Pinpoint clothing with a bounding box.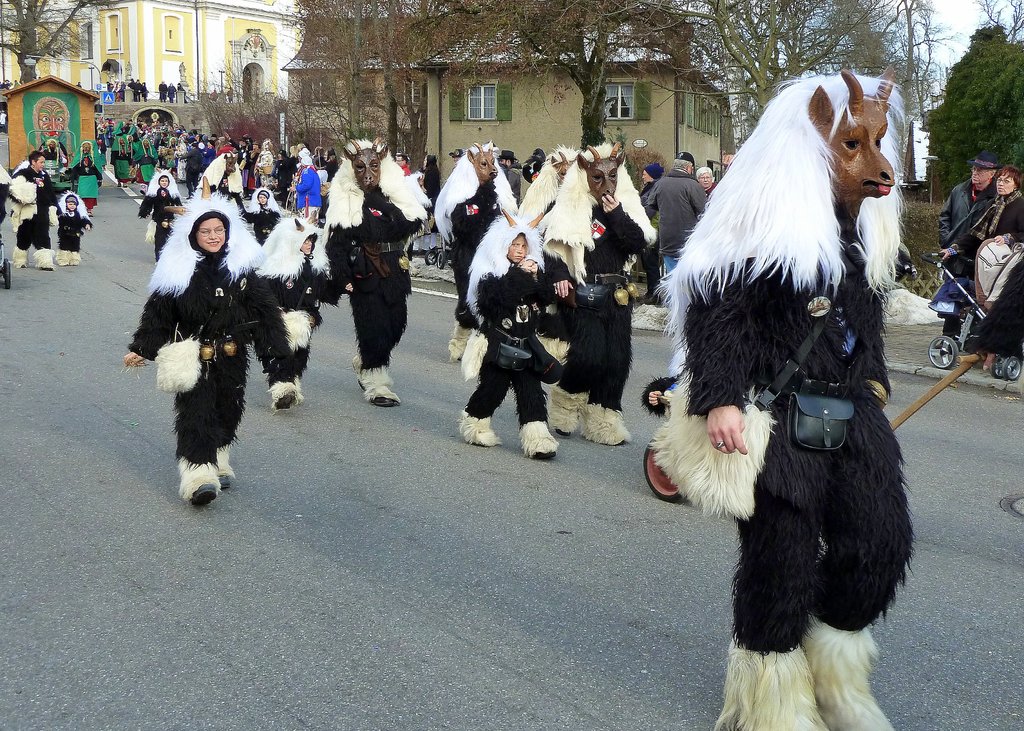
locate(940, 178, 998, 344).
